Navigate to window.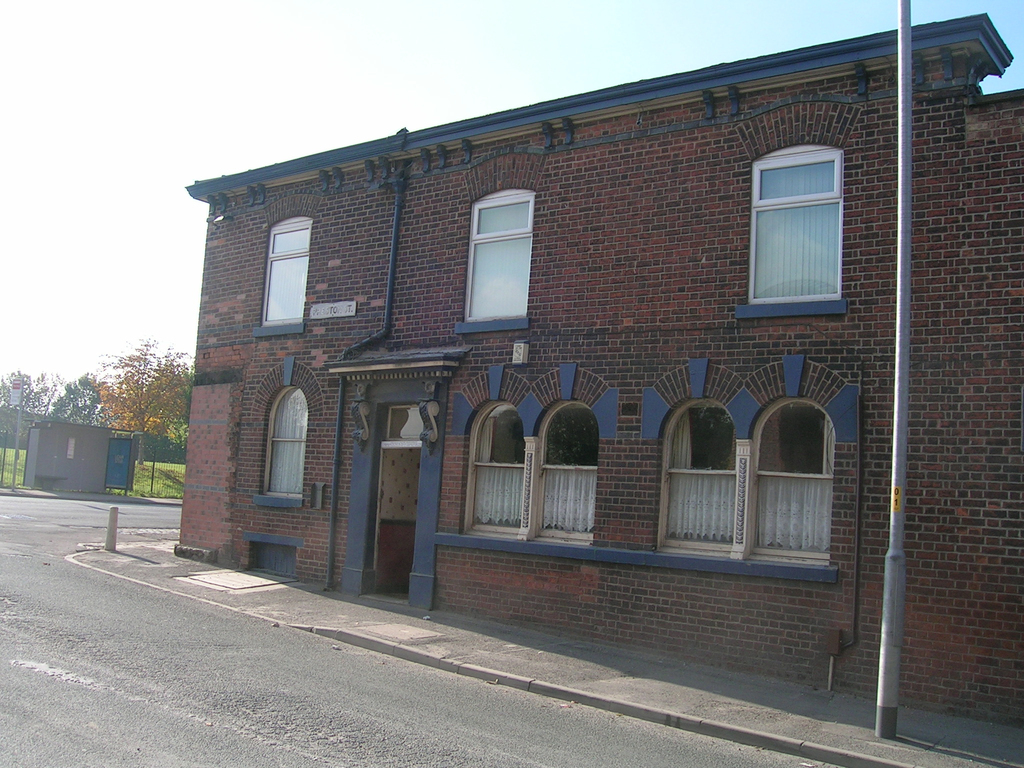
Navigation target: 745,403,833,564.
